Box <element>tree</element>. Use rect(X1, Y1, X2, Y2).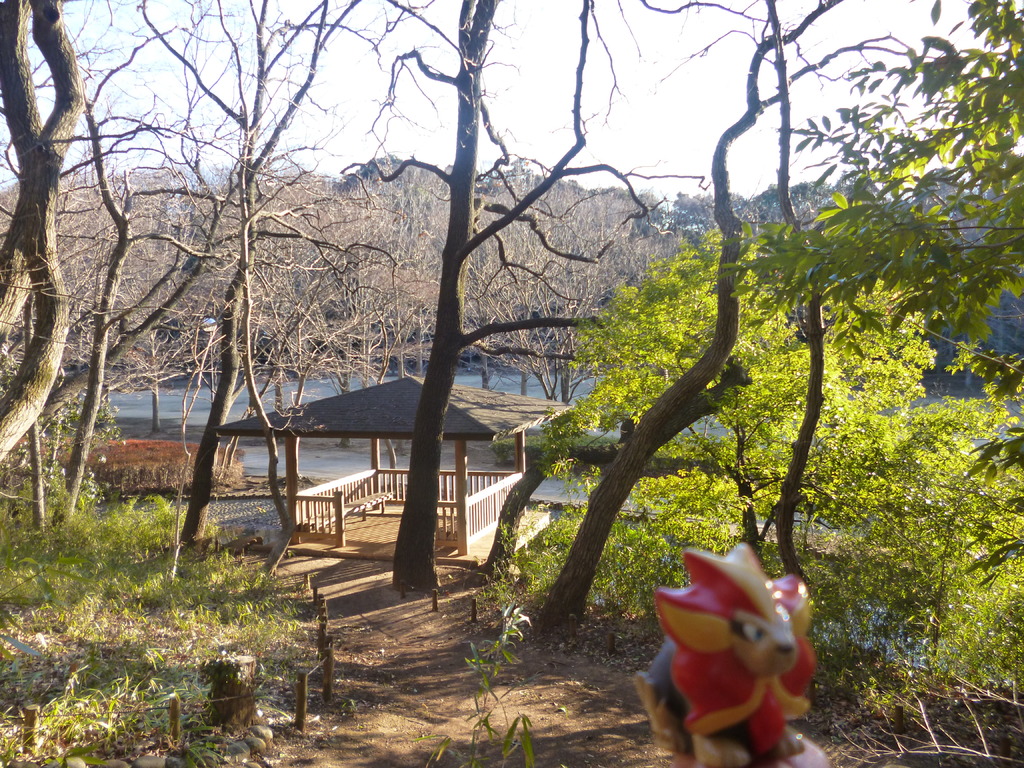
rect(711, 0, 1023, 590).
